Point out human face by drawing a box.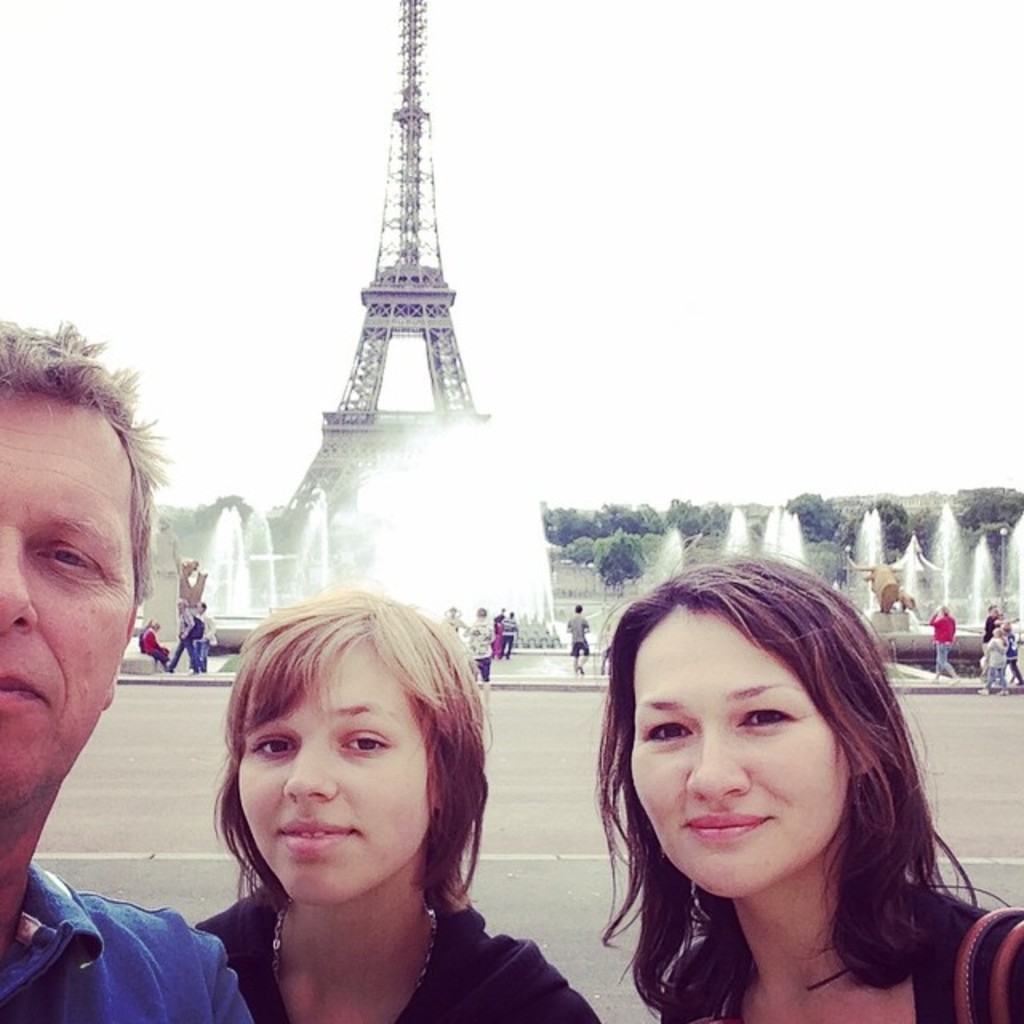
0 387 139 813.
